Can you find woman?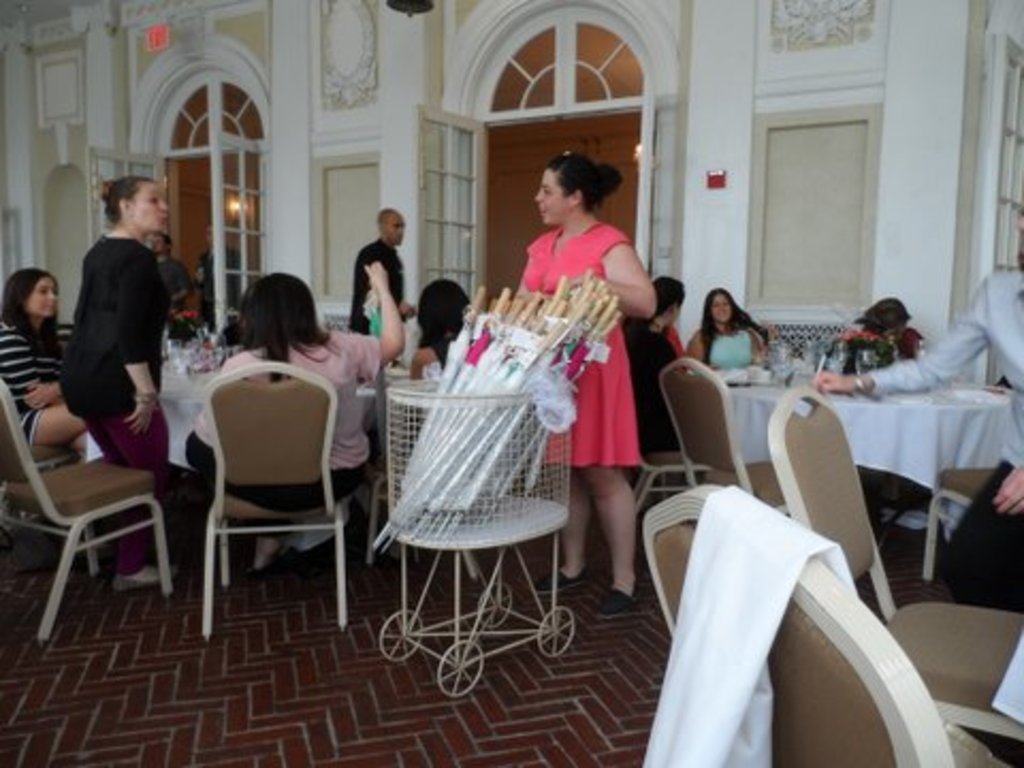
Yes, bounding box: [480,128,661,610].
